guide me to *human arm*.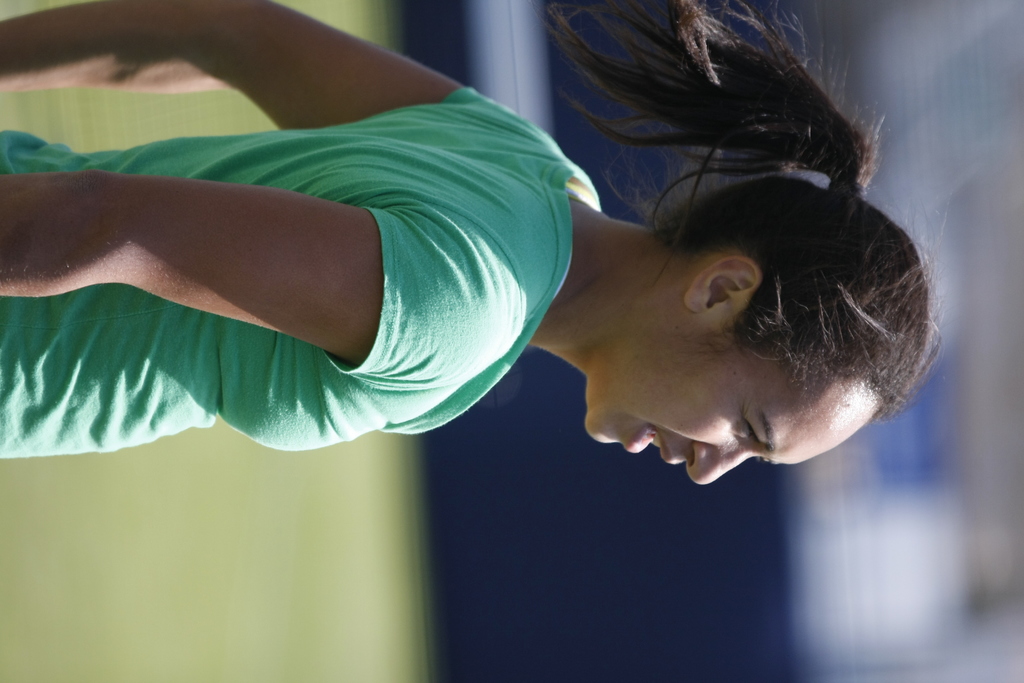
Guidance: detection(26, 138, 602, 462).
